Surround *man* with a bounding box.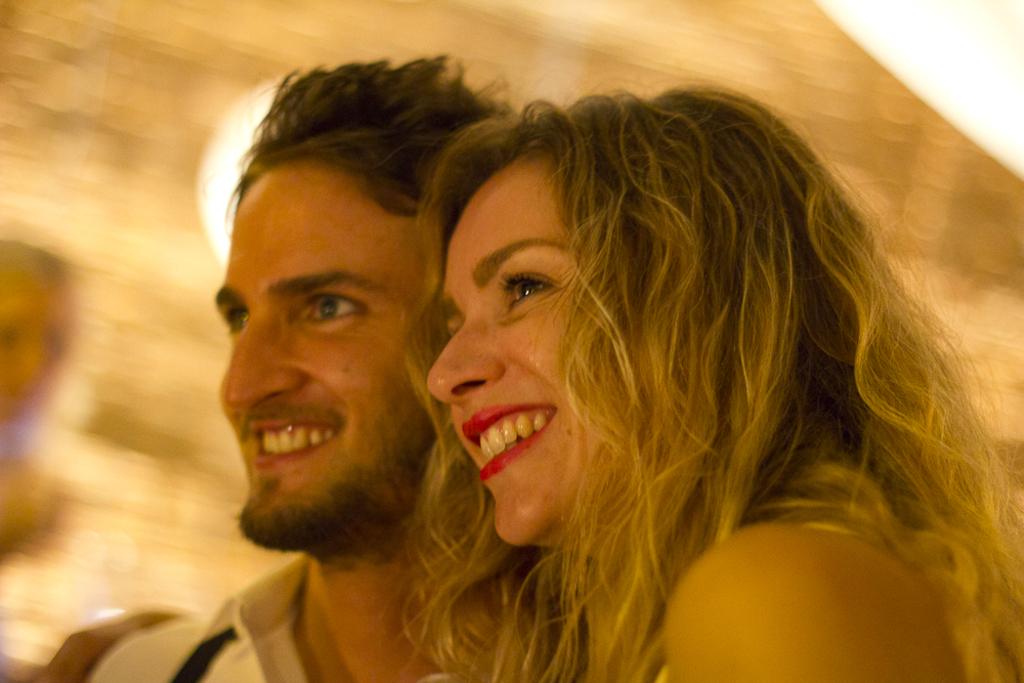
92, 49, 526, 682.
